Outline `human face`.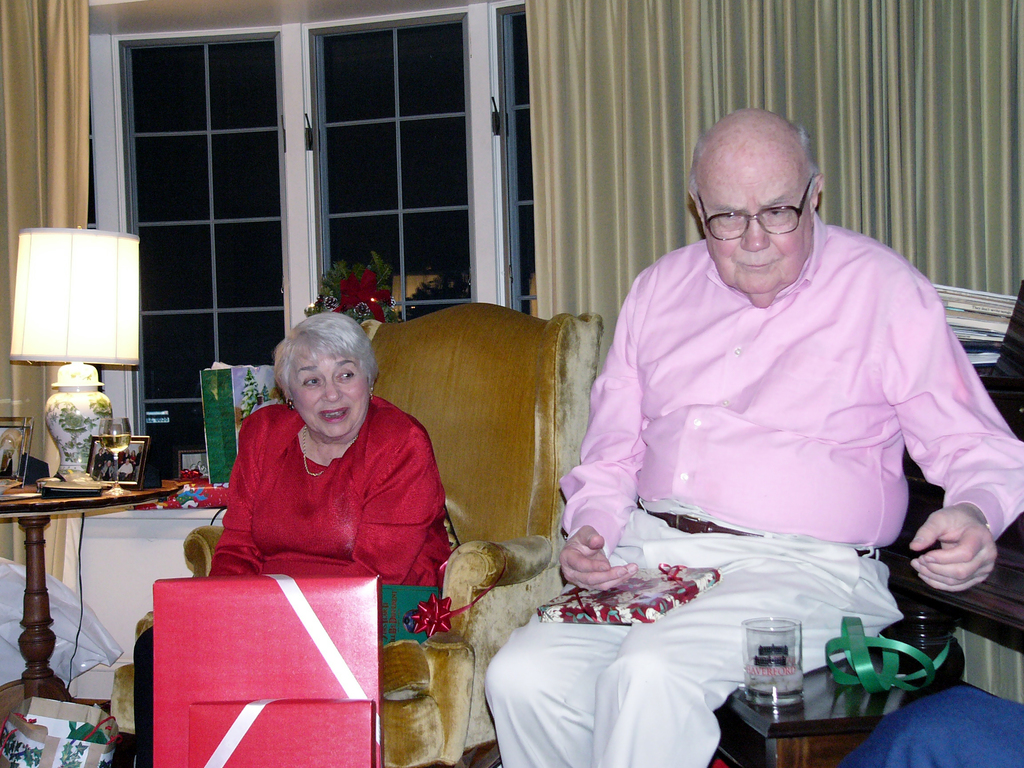
Outline: [x1=296, y1=353, x2=370, y2=438].
